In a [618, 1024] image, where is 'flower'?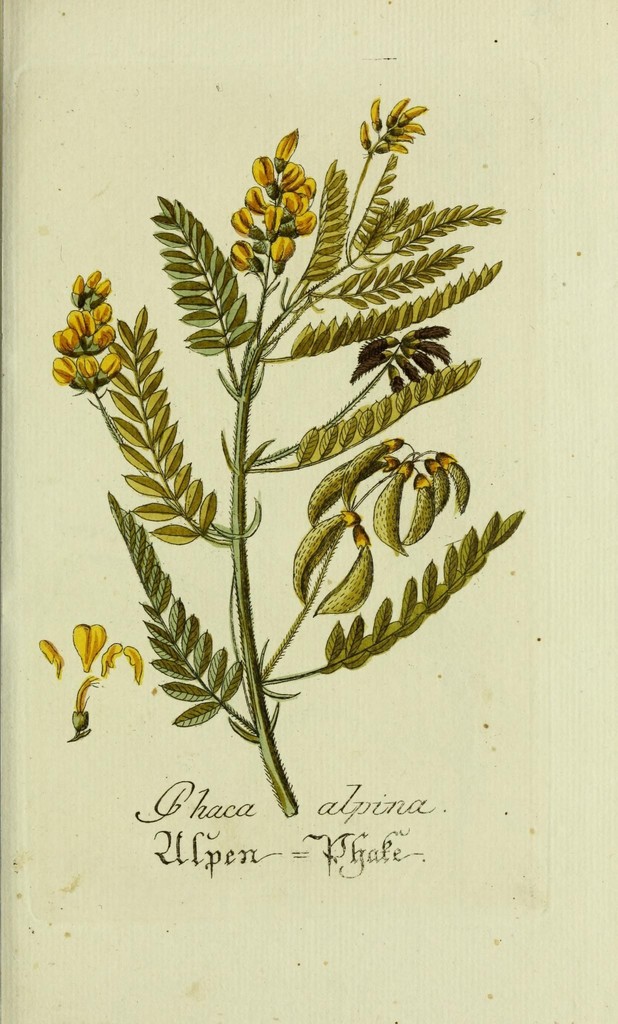
[x1=50, y1=278, x2=123, y2=391].
